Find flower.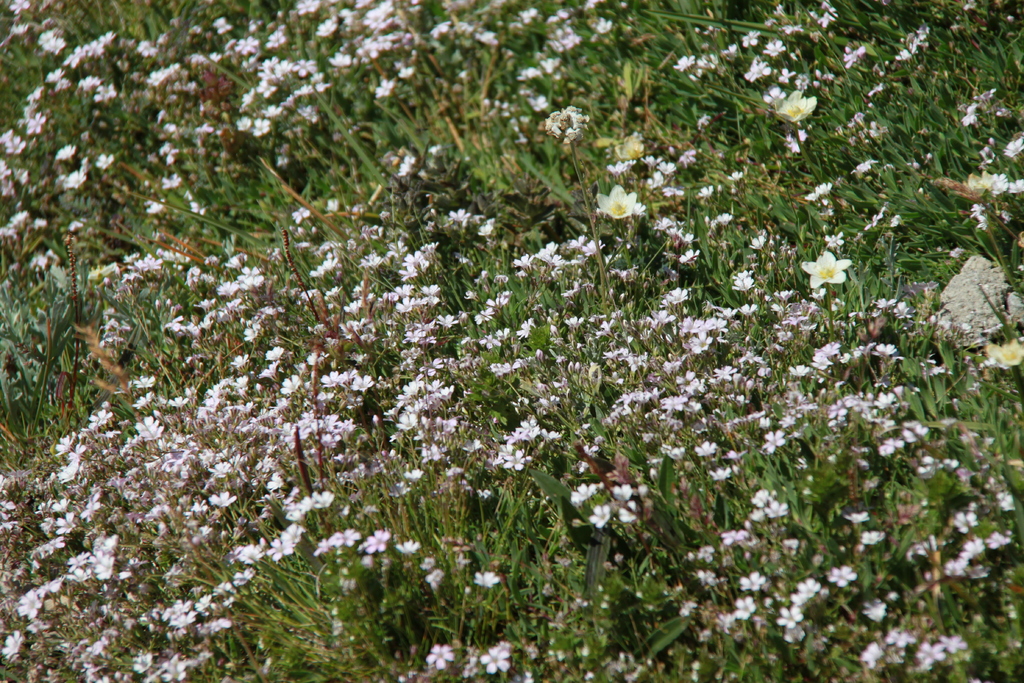
l=771, t=89, r=818, b=122.
